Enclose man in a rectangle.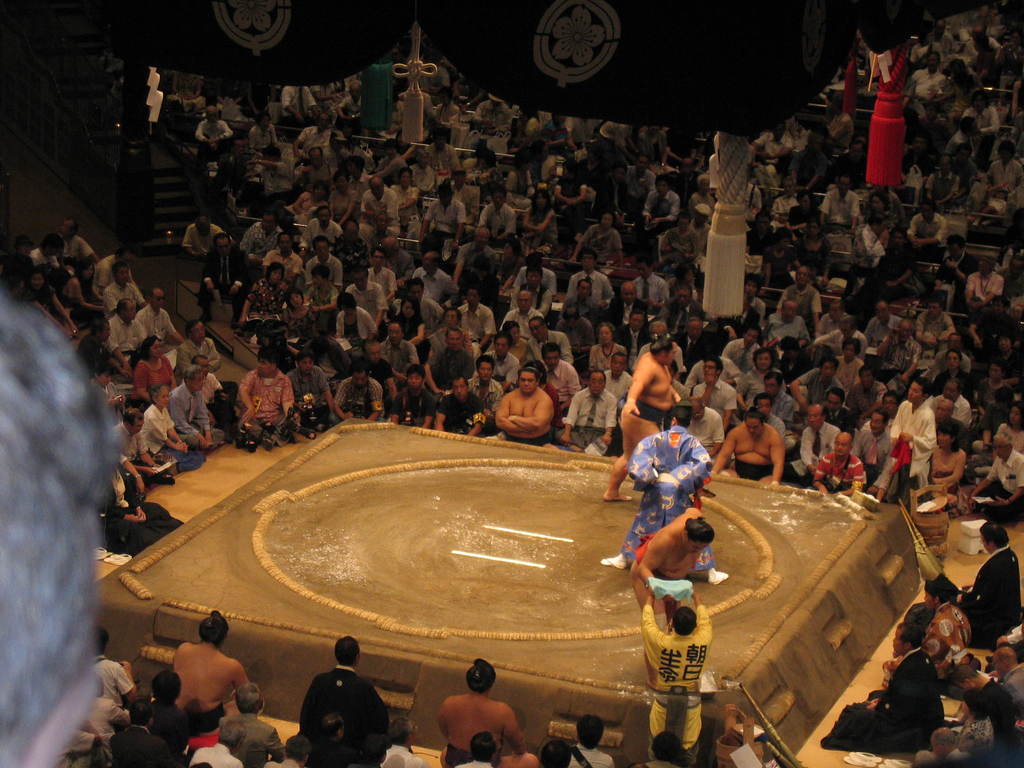
561, 278, 597, 314.
